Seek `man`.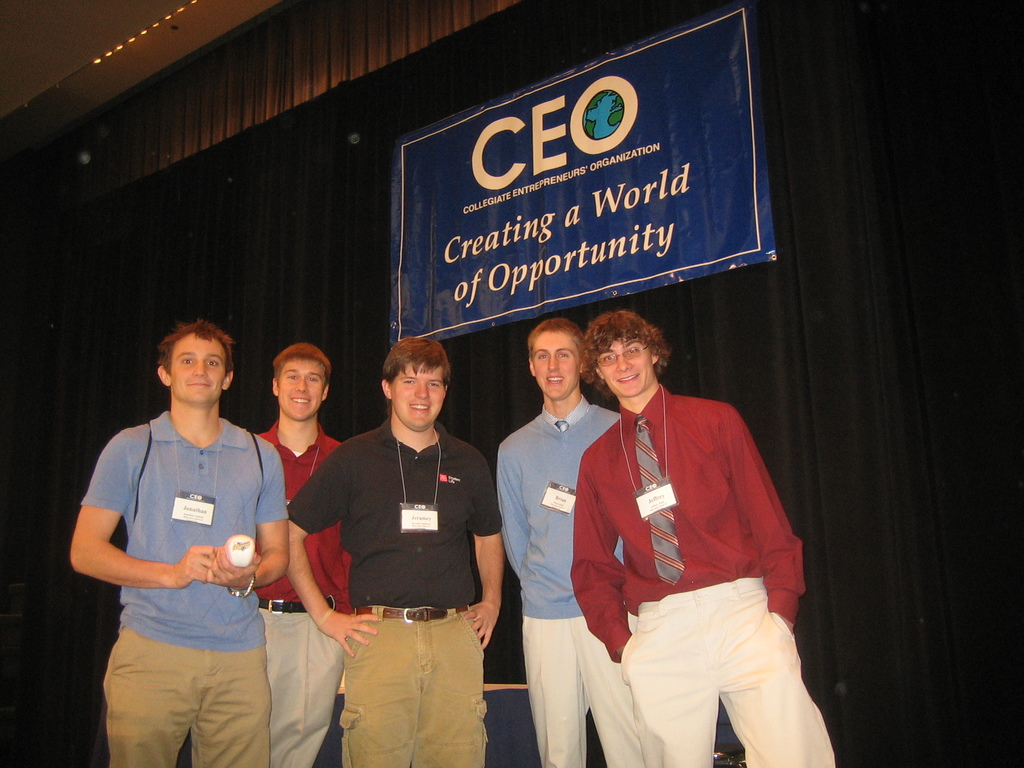
bbox(257, 340, 353, 767).
